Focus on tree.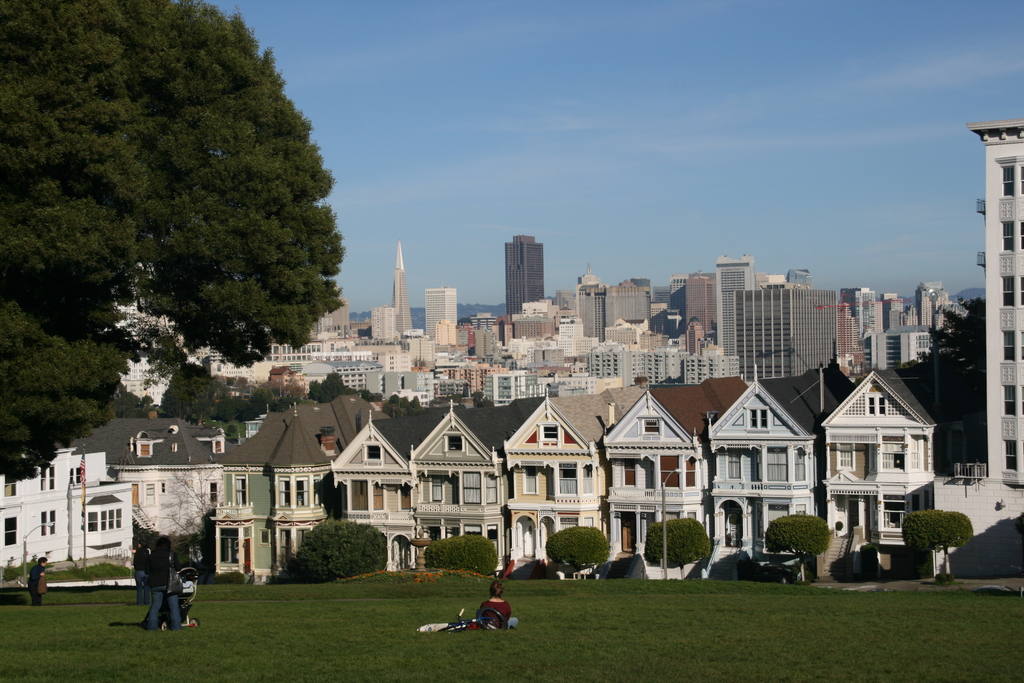
Focused at l=761, t=513, r=834, b=579.
